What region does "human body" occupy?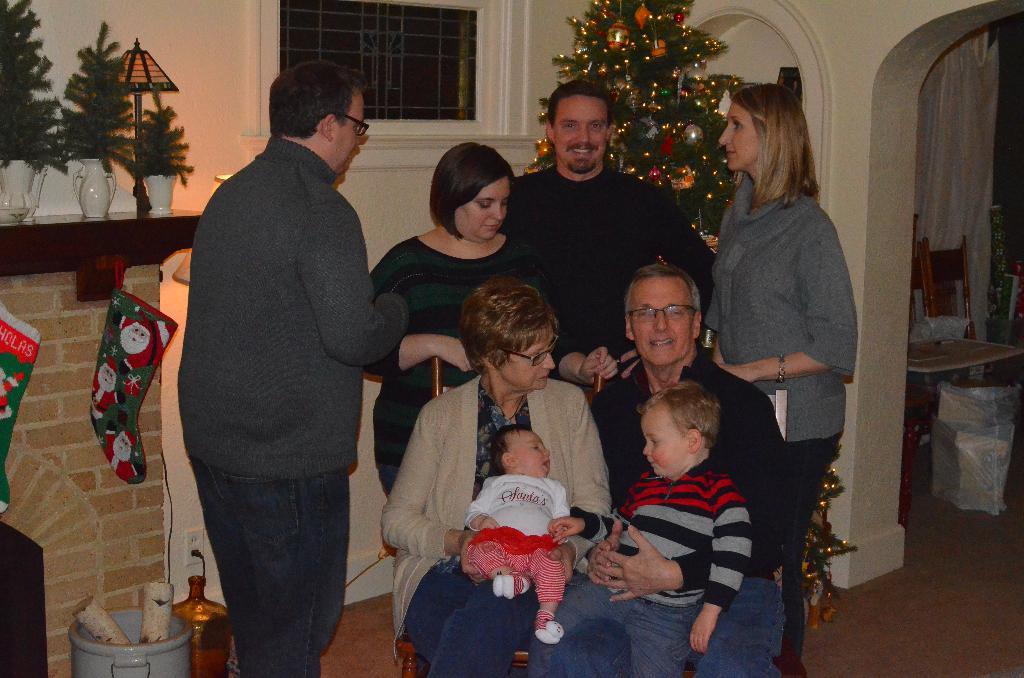
{"left": 588, "top": 264, "right": 801, "bottom": 677}.
